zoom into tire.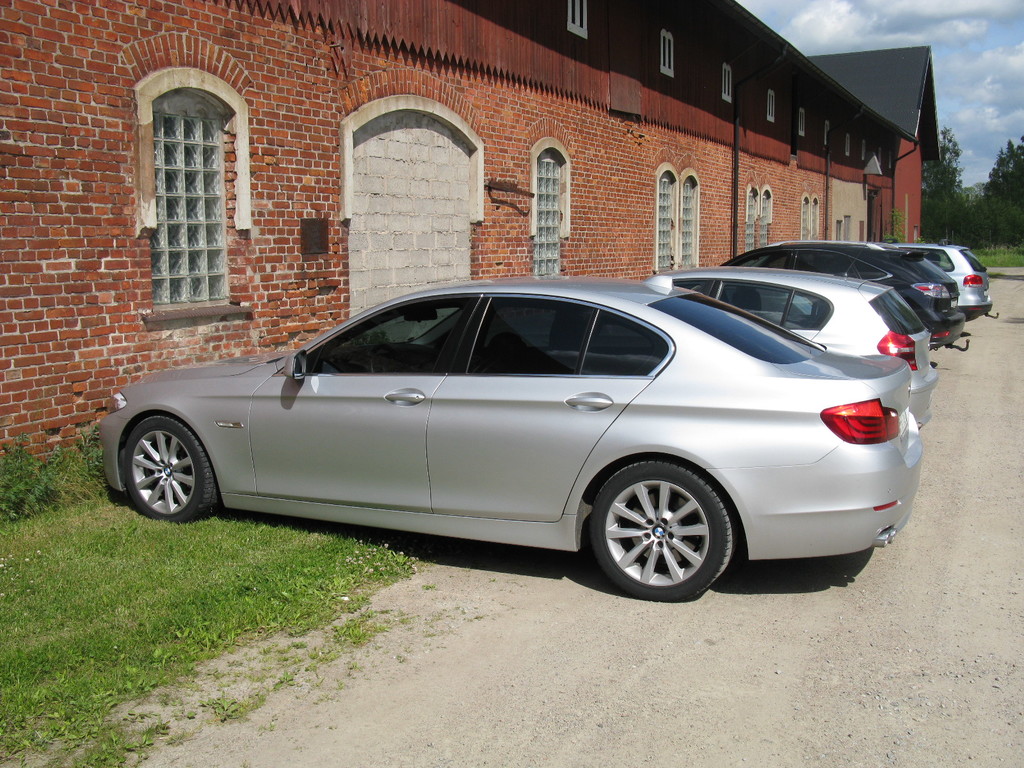
Zoom target: bbox=(589, 458, 742, 604).
